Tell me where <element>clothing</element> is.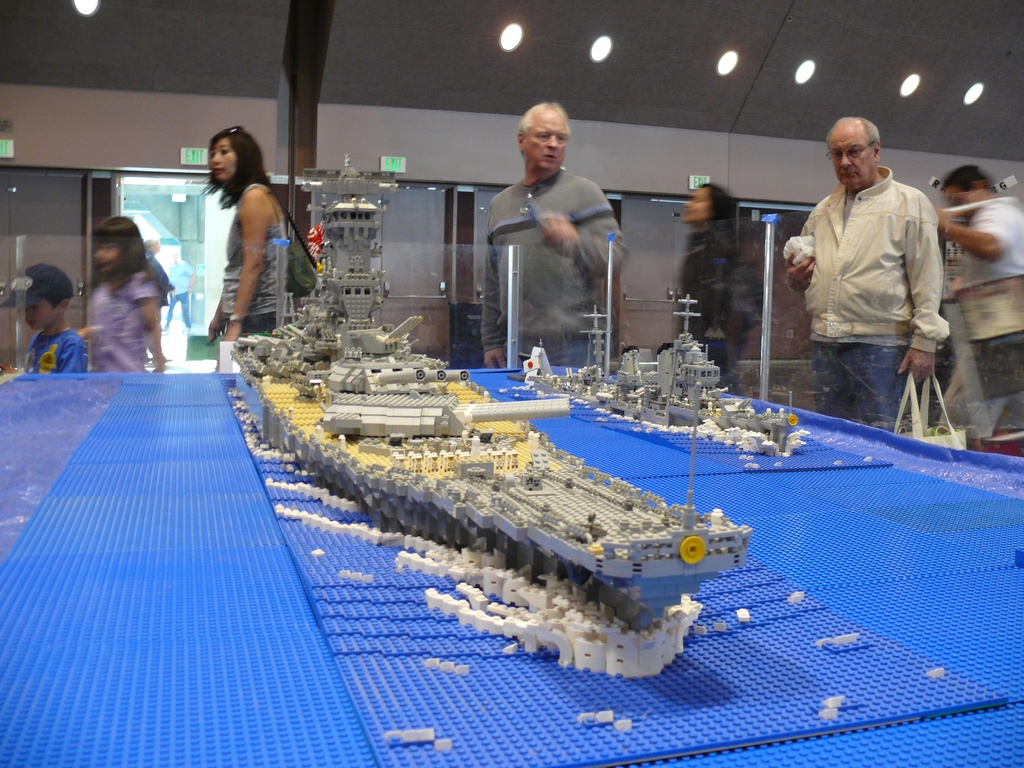
<element>clothing</element> is at [left=670, top=208, right=777, bottom=385].
